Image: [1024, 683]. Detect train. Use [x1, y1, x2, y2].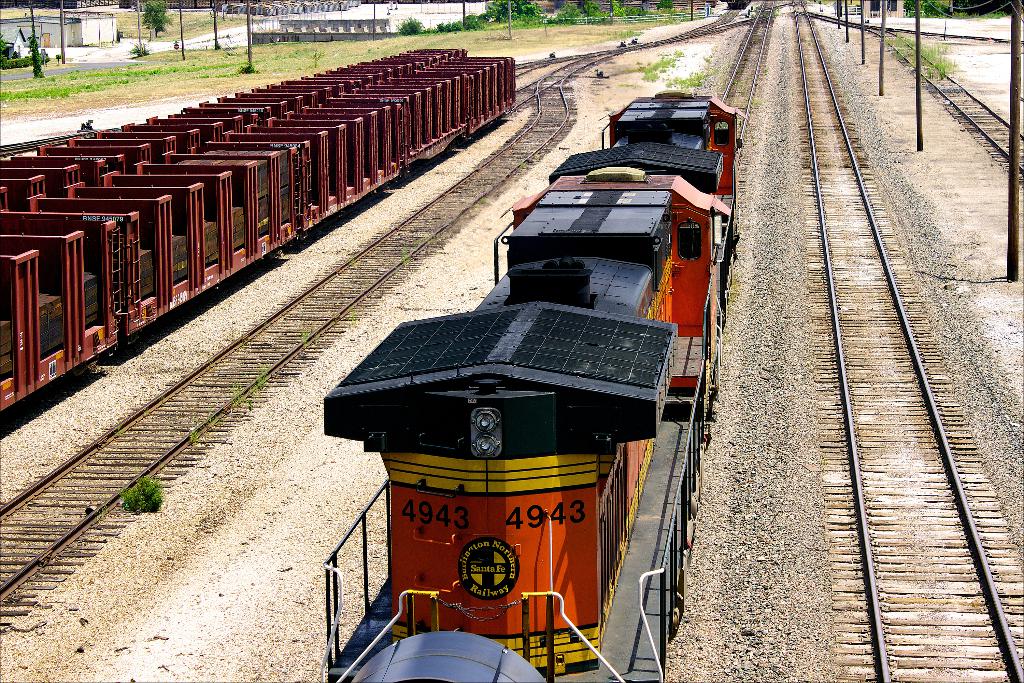
[0, 43, 468, 224].
